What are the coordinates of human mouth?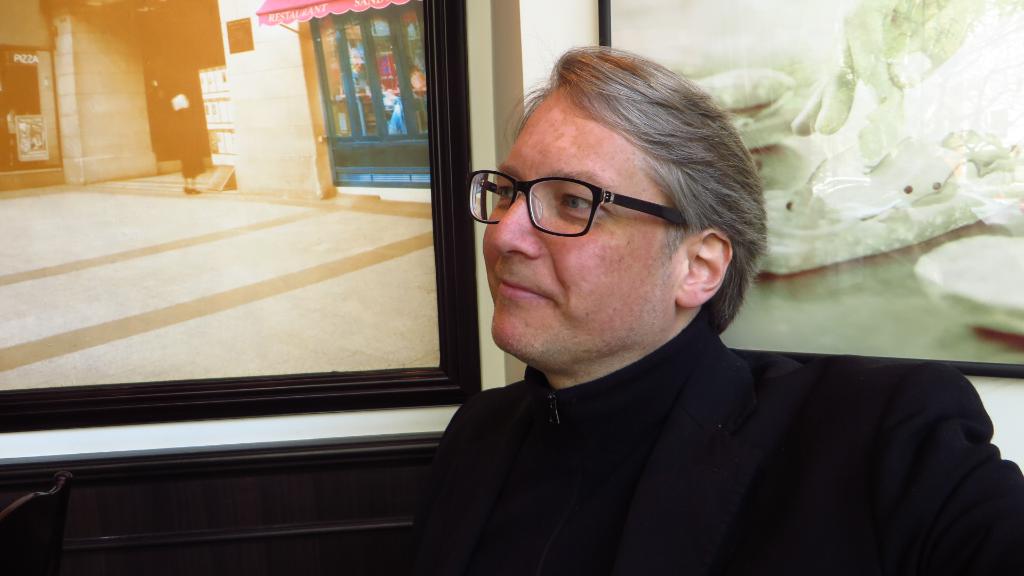
select_region(494, 272, 549, 302).
